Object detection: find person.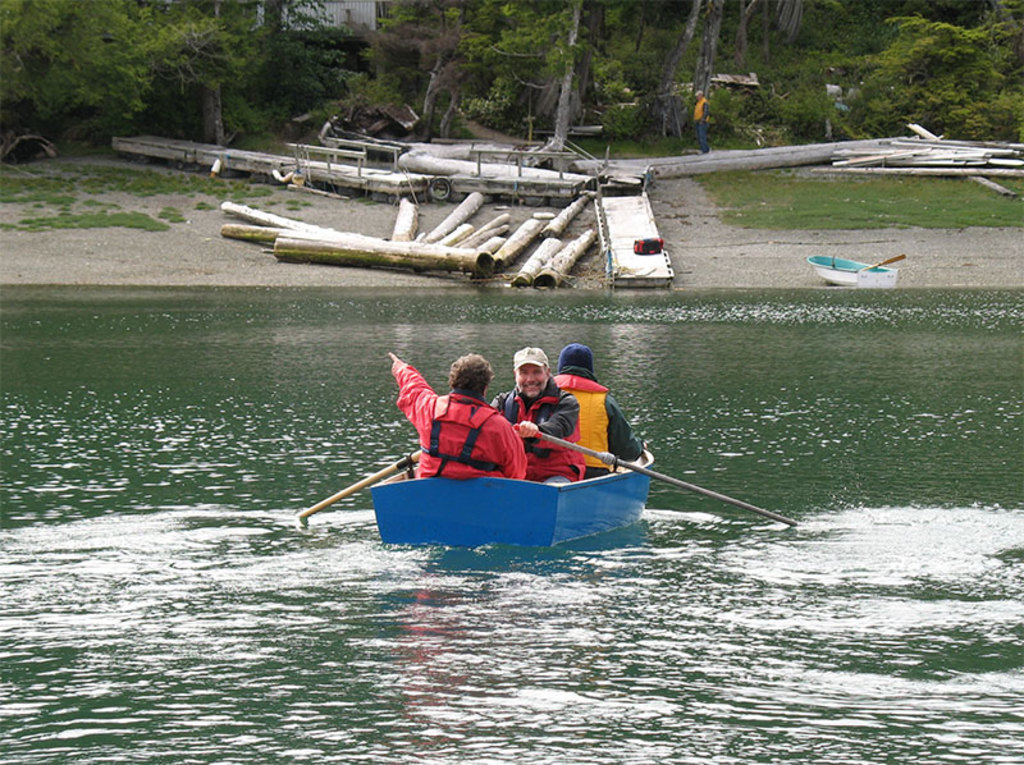
[492, 347, 585, 485].
